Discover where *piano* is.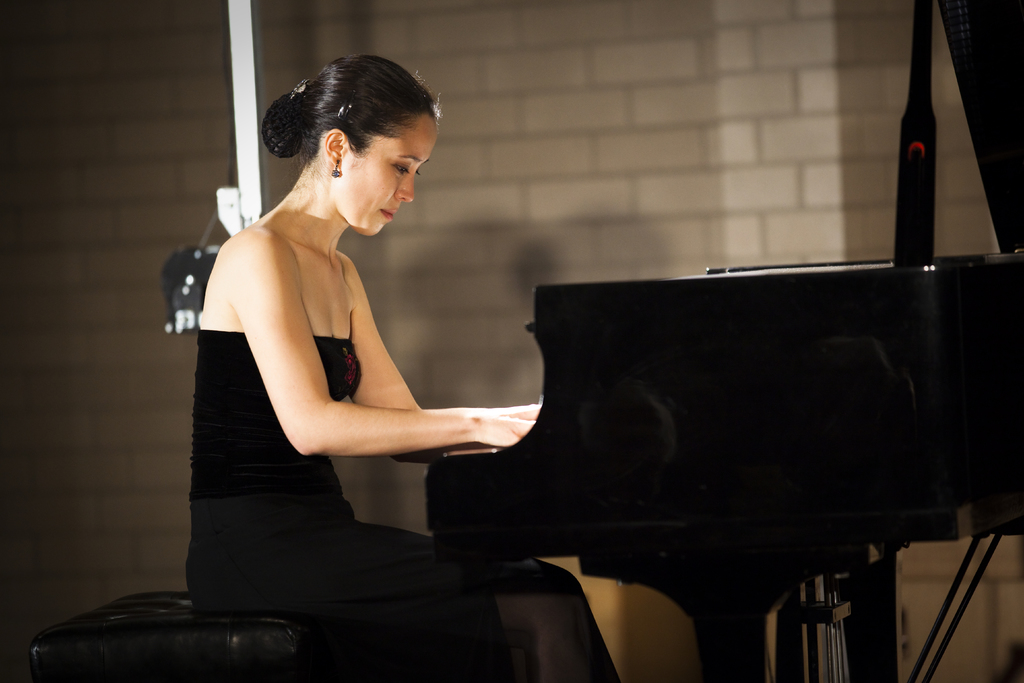
Discovered at detection(214, 149, 914, 682).
